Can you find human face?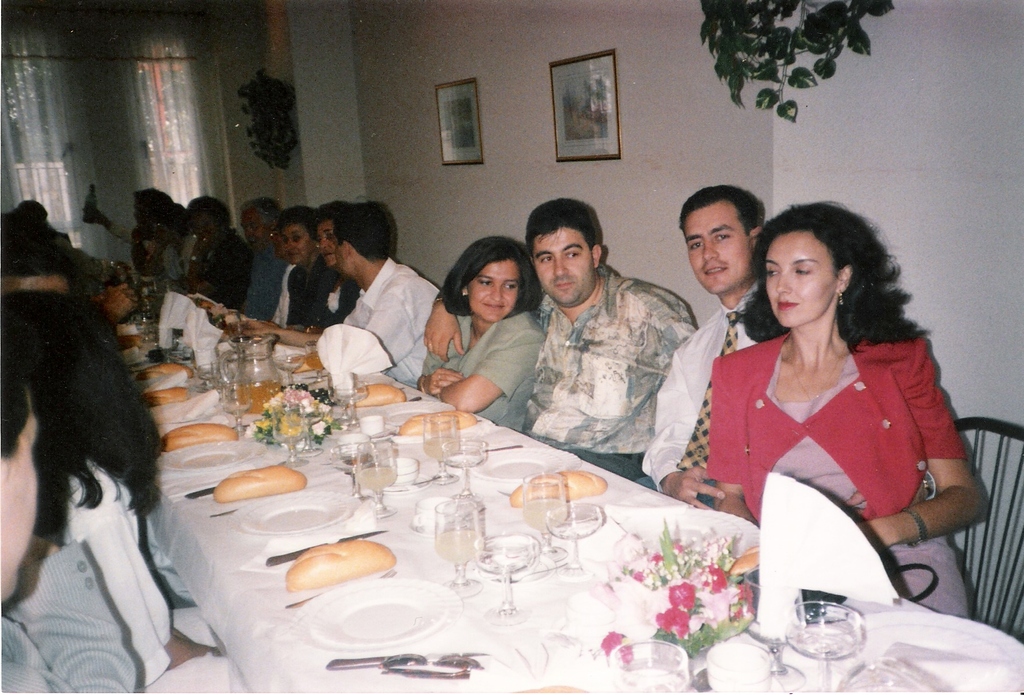
Yes, bounding box: left=0, top=394, right=42, bottom=598.
